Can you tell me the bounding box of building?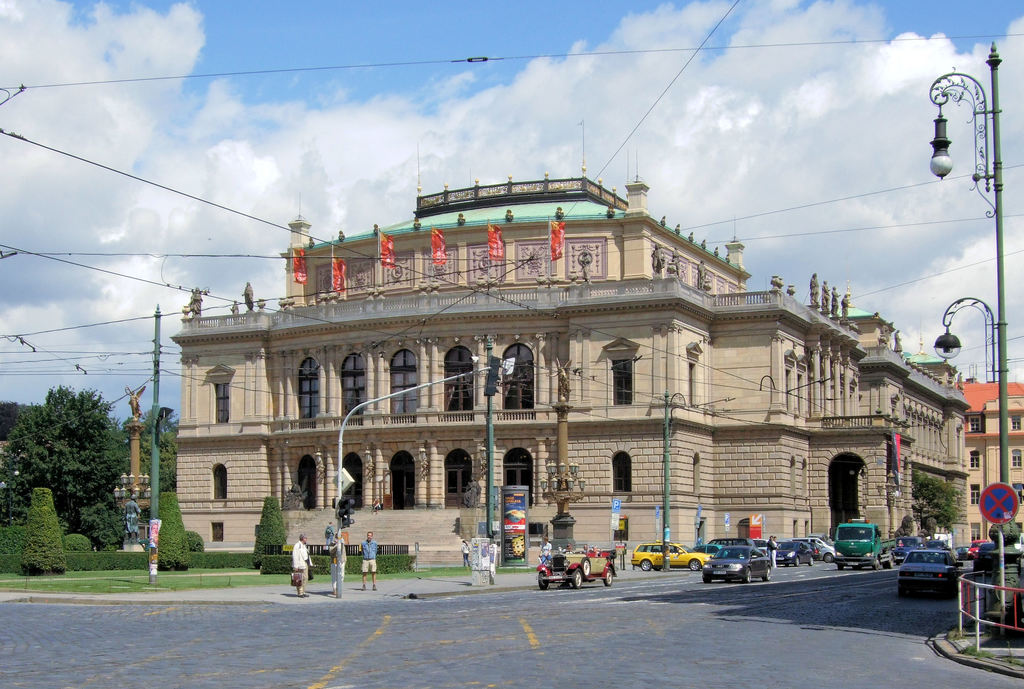
pyautogui.locateOnScreen(963, 379, 1023, 545).
